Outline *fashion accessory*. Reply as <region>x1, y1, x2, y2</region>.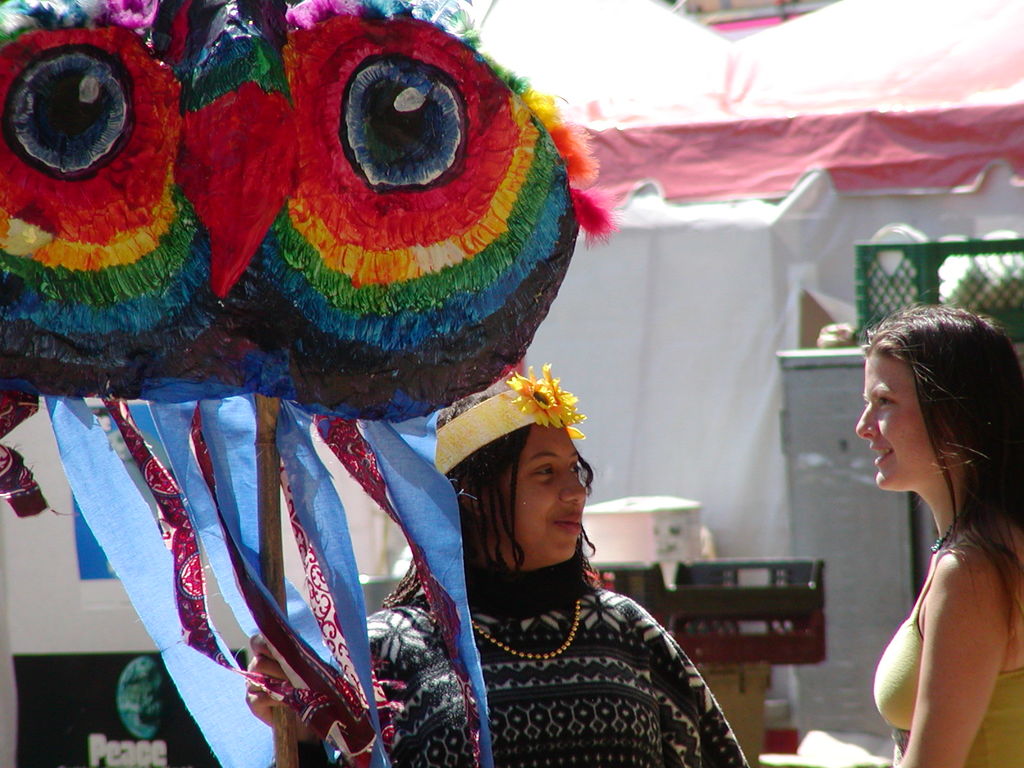
<region>926, 509, 959, 559</region>.
